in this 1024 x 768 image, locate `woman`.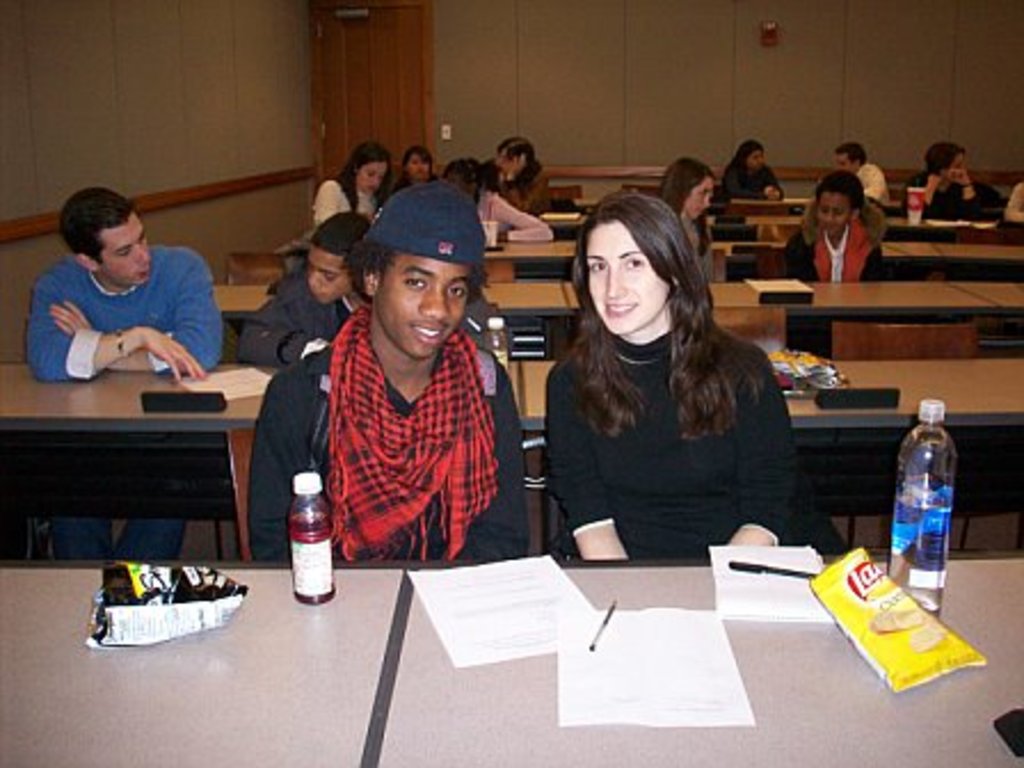
Bounding box: [656,158,720,281].
